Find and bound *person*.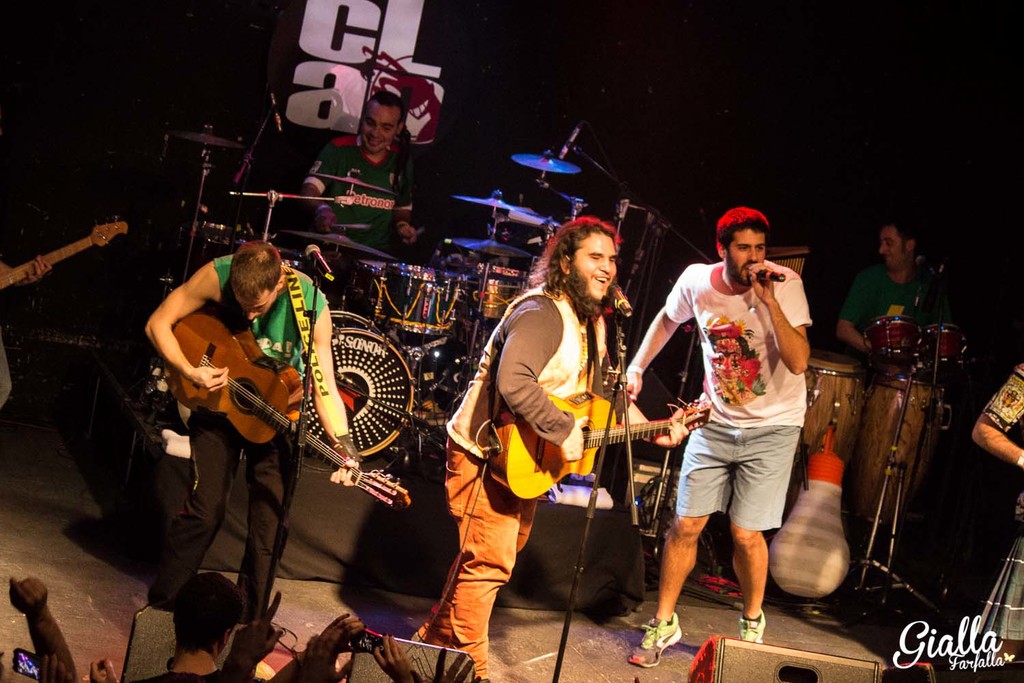
Bound: l=300, t=91, r=424, b=261.
